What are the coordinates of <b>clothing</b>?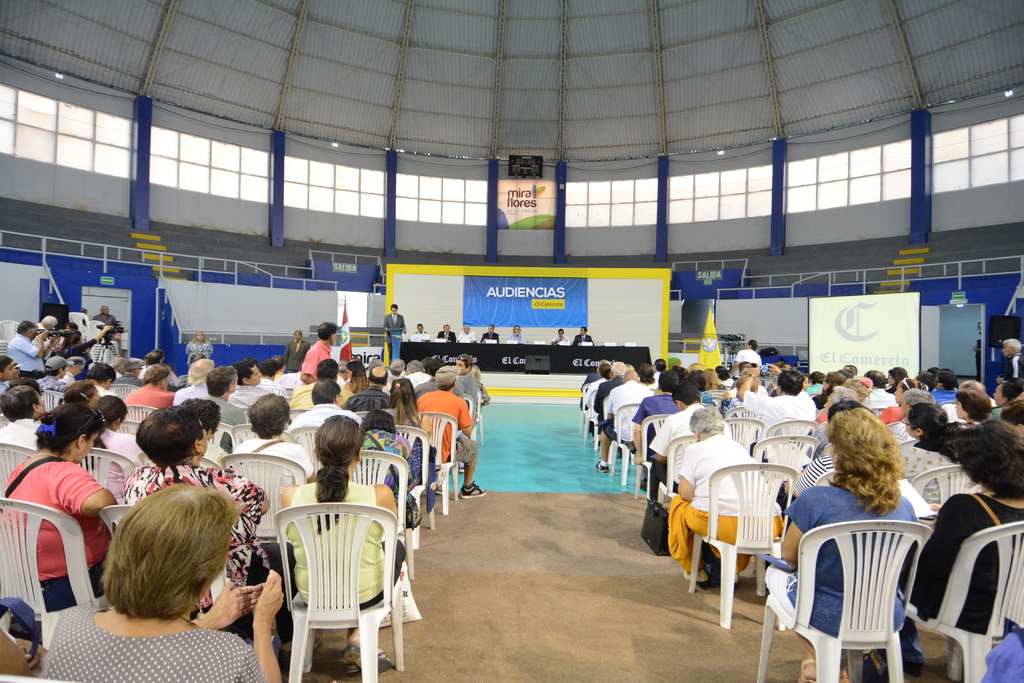
[298, 343, 332, 378].
